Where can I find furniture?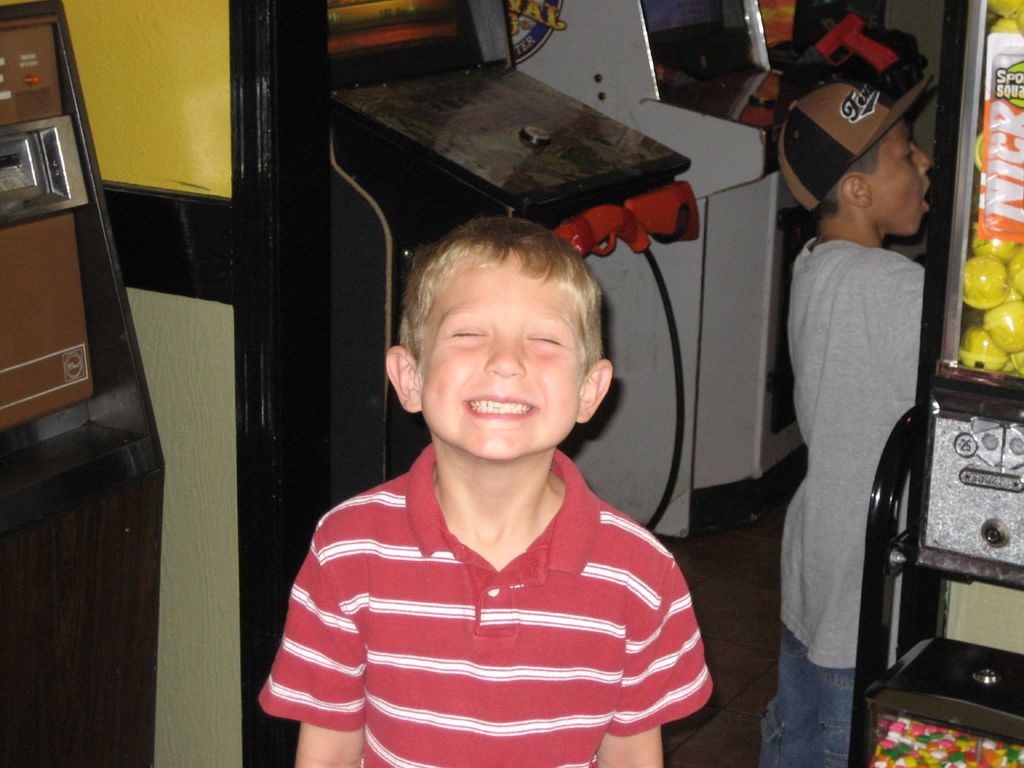
You can find it at detection(849, 0, 1023, 767).
